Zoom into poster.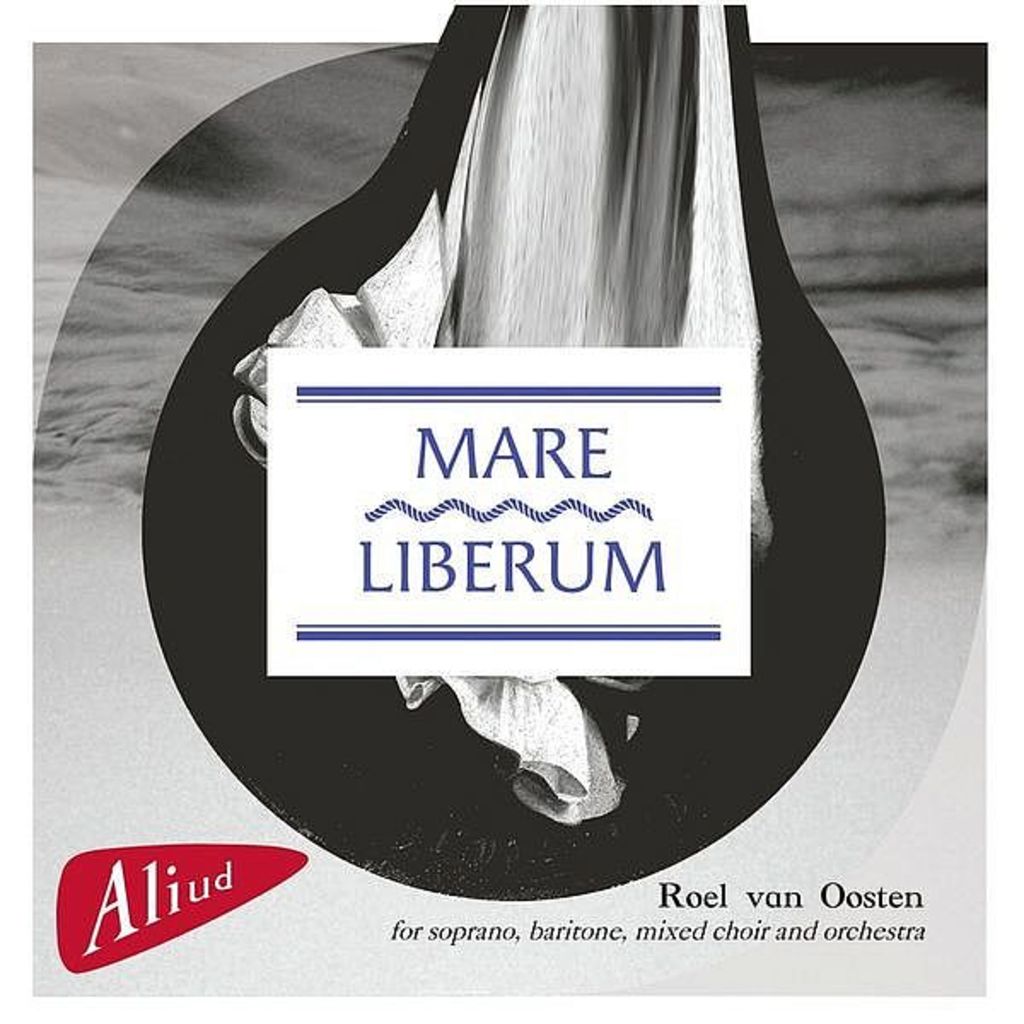
Zoom target: box(27, 0, 993, 988).
